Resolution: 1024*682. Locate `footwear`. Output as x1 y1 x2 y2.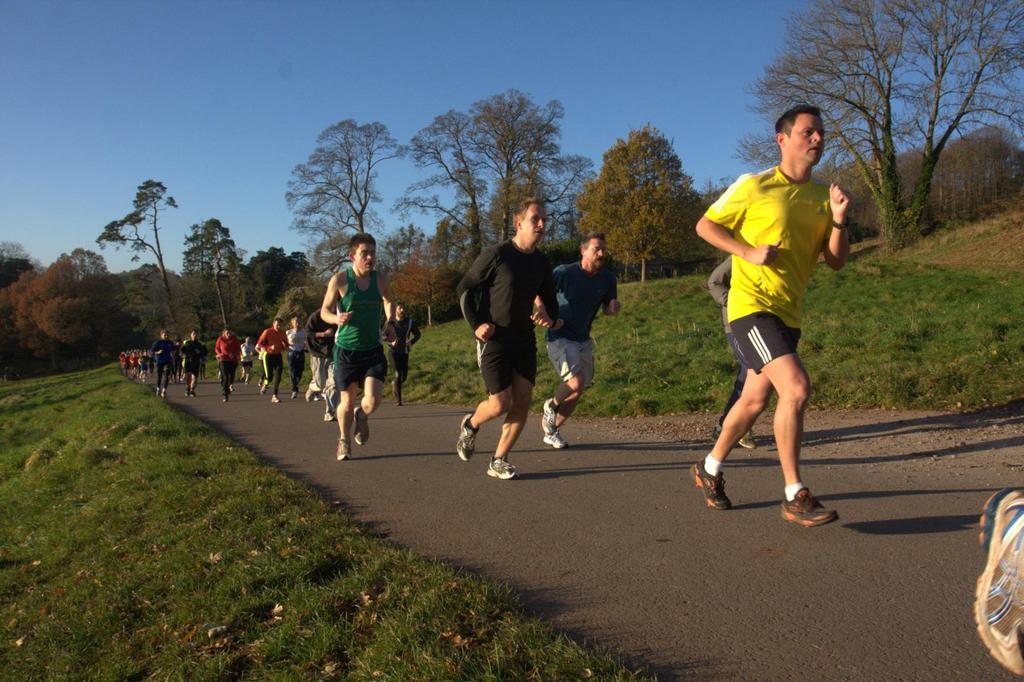
335 435 351 460.
